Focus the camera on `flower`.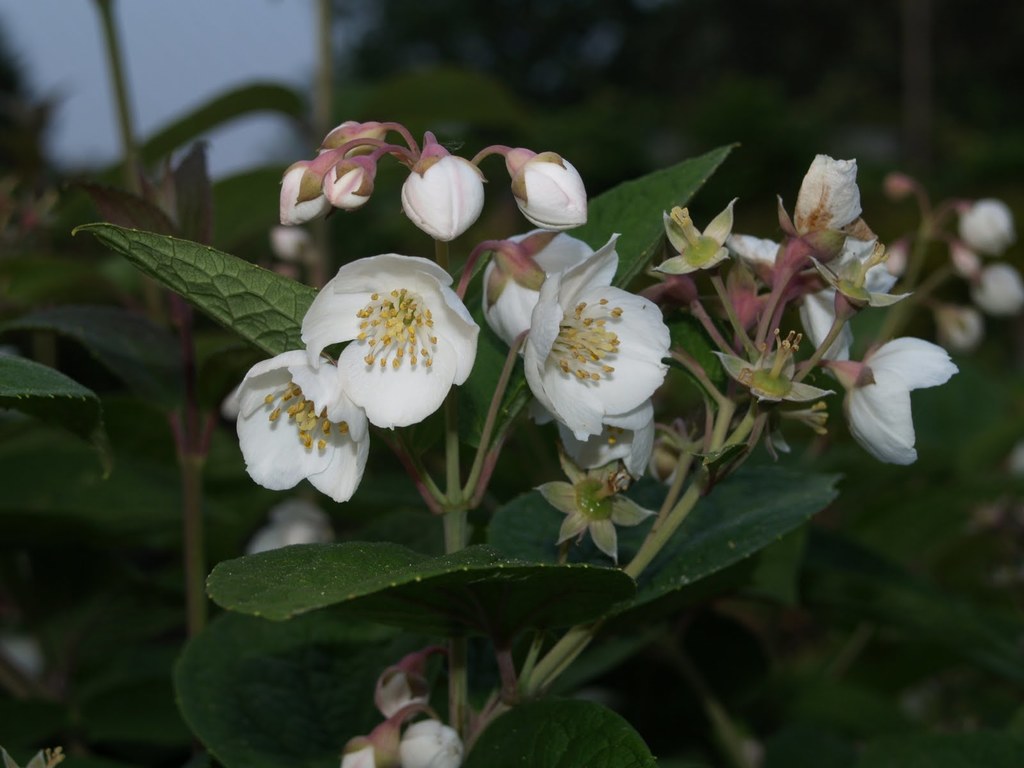
Focus region: <bbox>297, 254, 469, 429</bbox>.
